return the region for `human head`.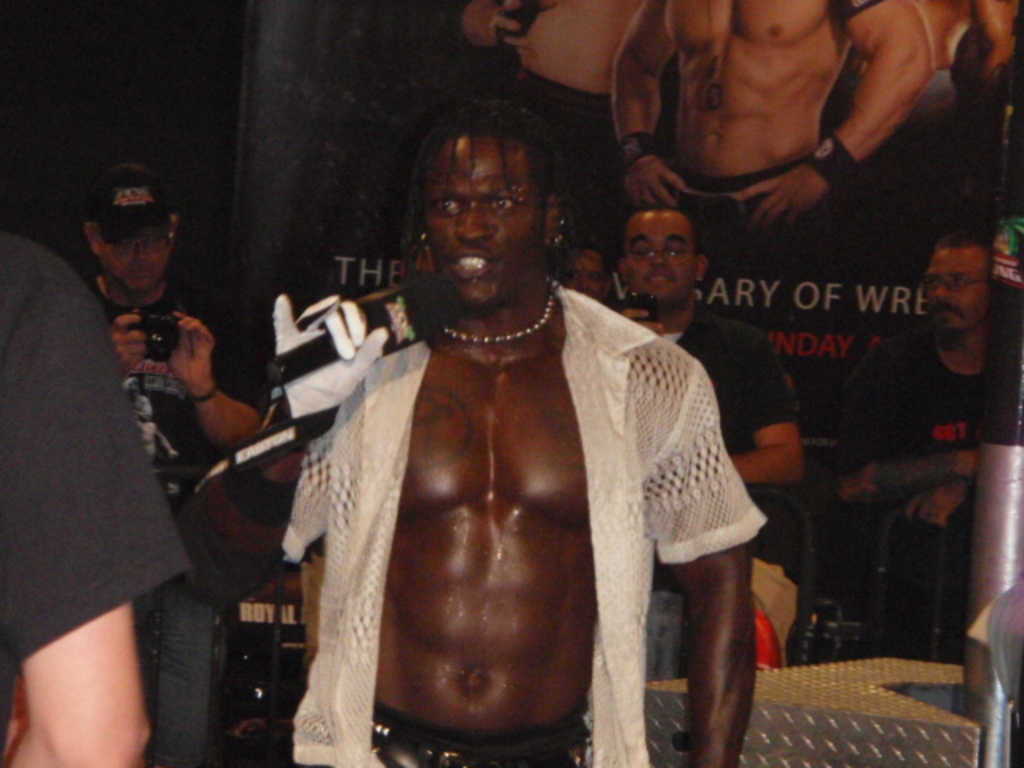
crop(619, 206, 706, 304).
